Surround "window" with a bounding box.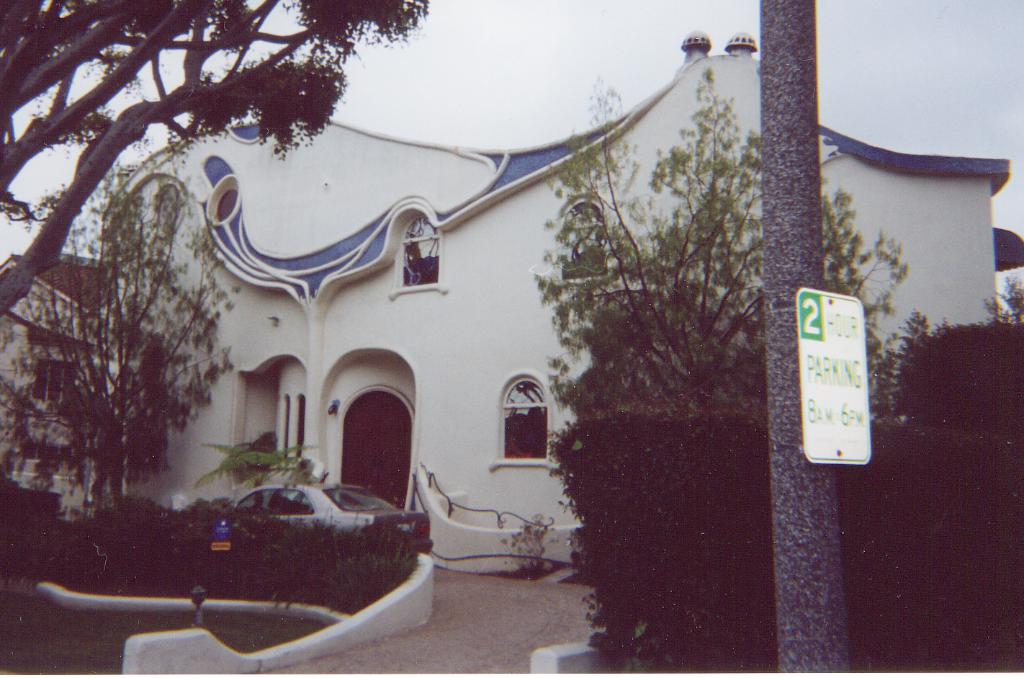
rect(394, 212, 441, 287).
